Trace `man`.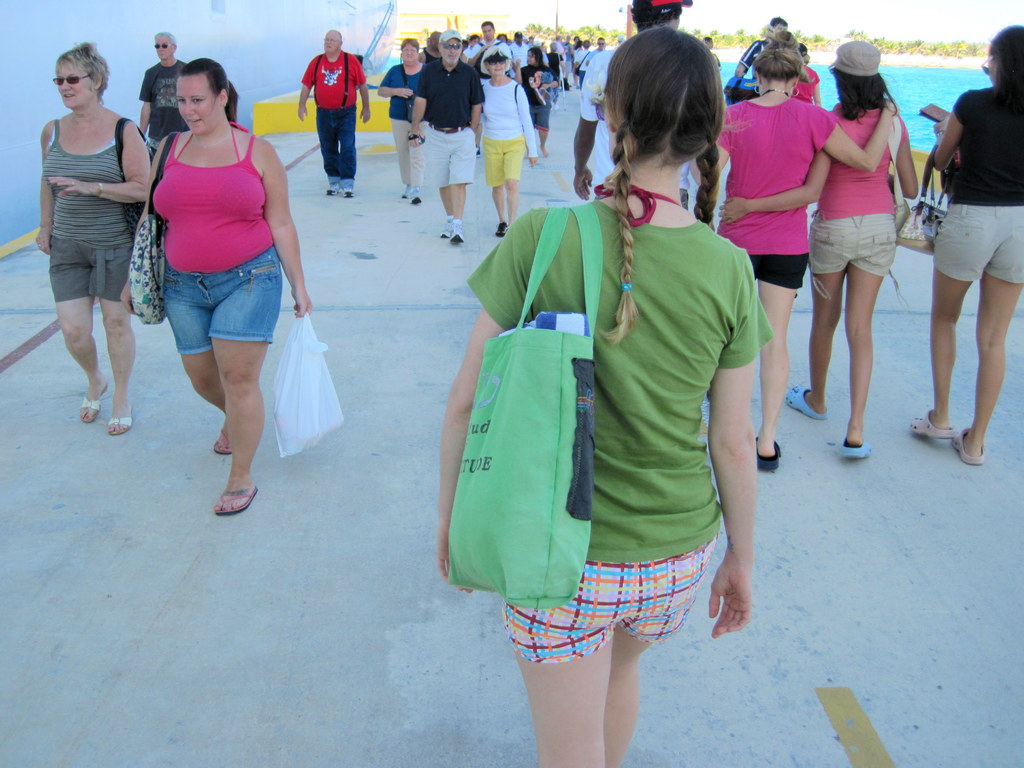
Traced to left=572, top=0, right=689, bottom=212.
